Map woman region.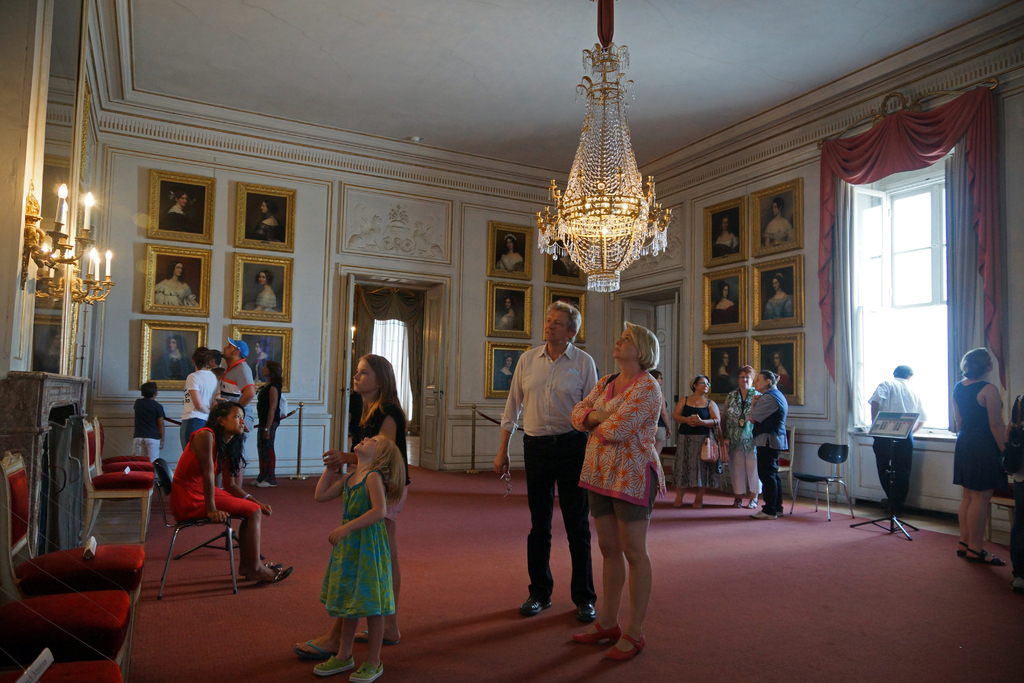
Mapped to 152/259/199/308.
